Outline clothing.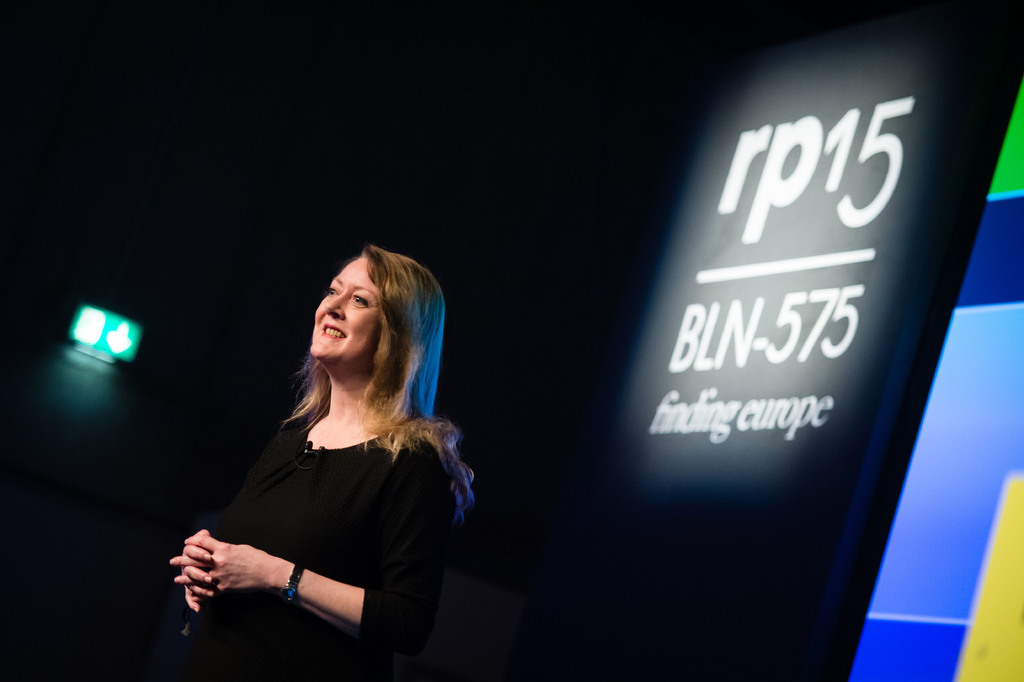
Outline: Rect(167, 365, 451, 651).
